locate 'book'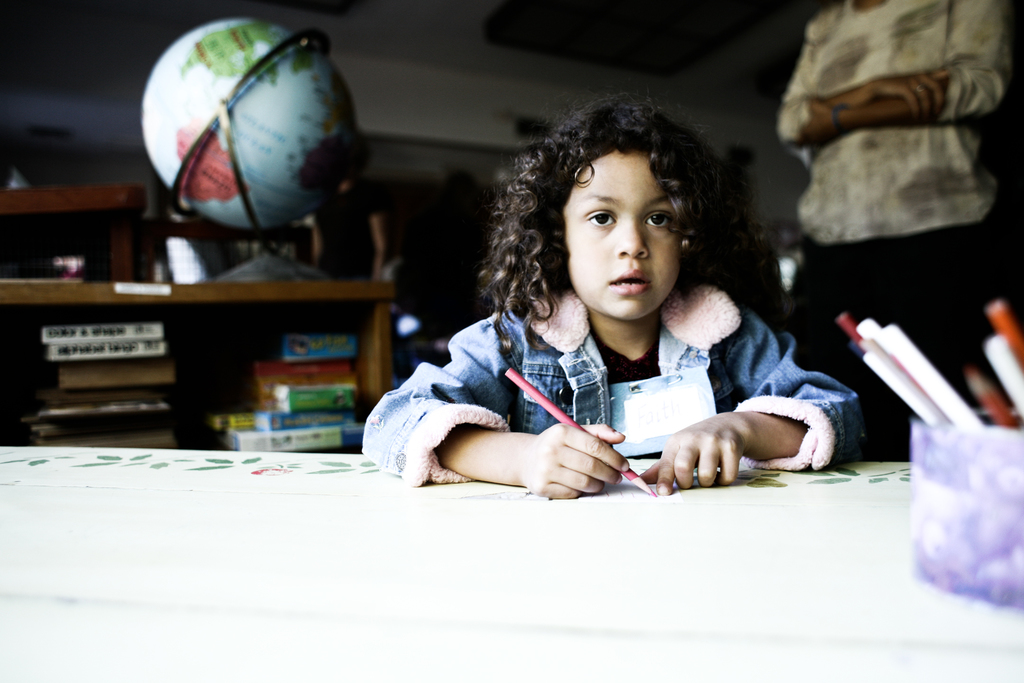
left=601, top=382, right=761, bottom=475
